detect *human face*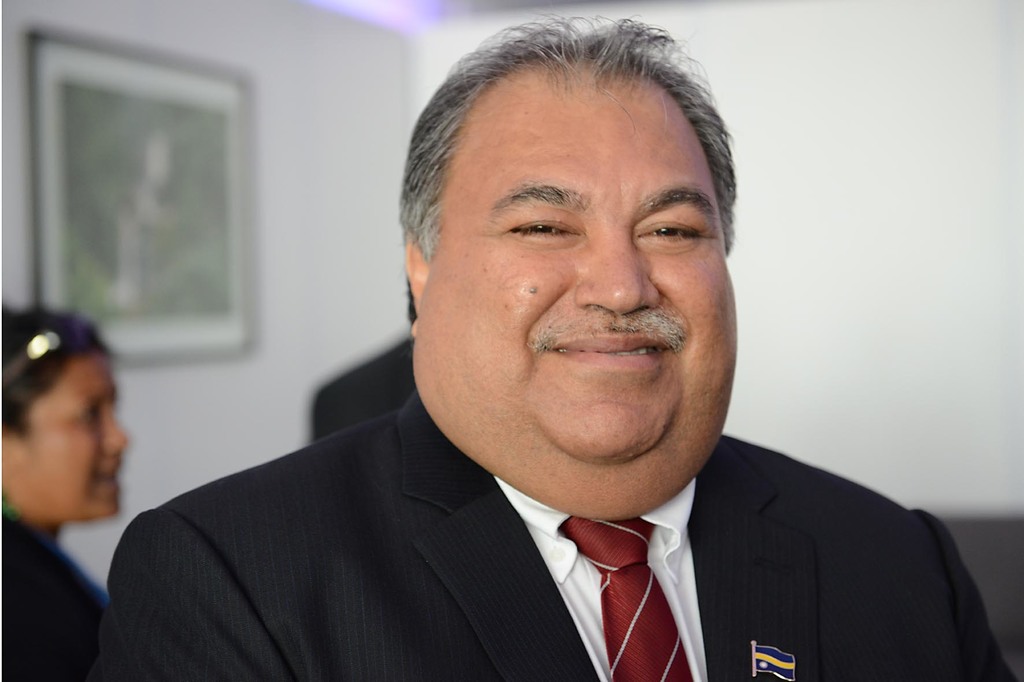
bbox(419, 57, 737, 473)
